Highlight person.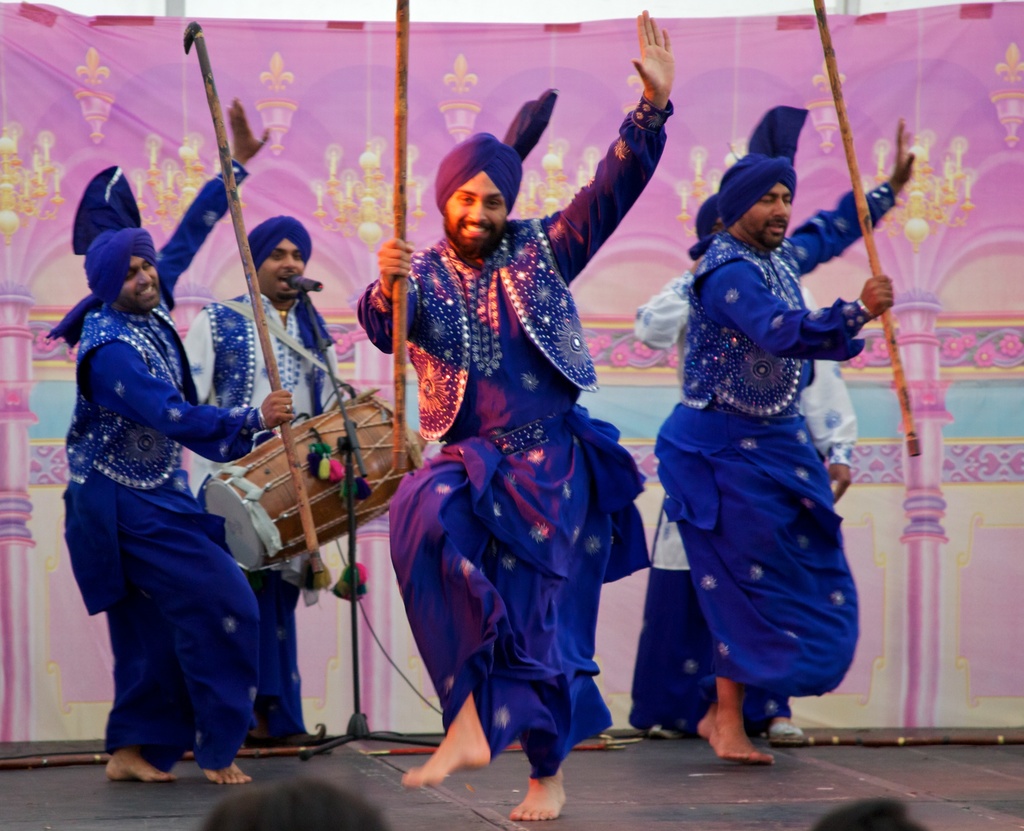
Highlighted region: left=351, top=0, right=671, bottom=817.
